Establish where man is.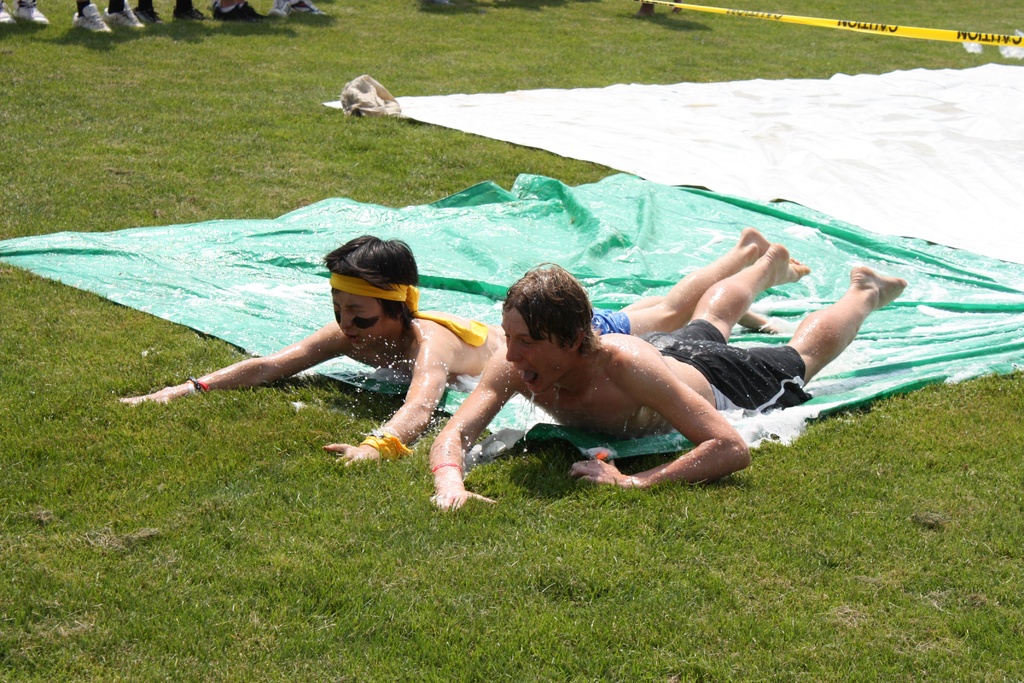
Established at locate(430, 243, 905, 507).
